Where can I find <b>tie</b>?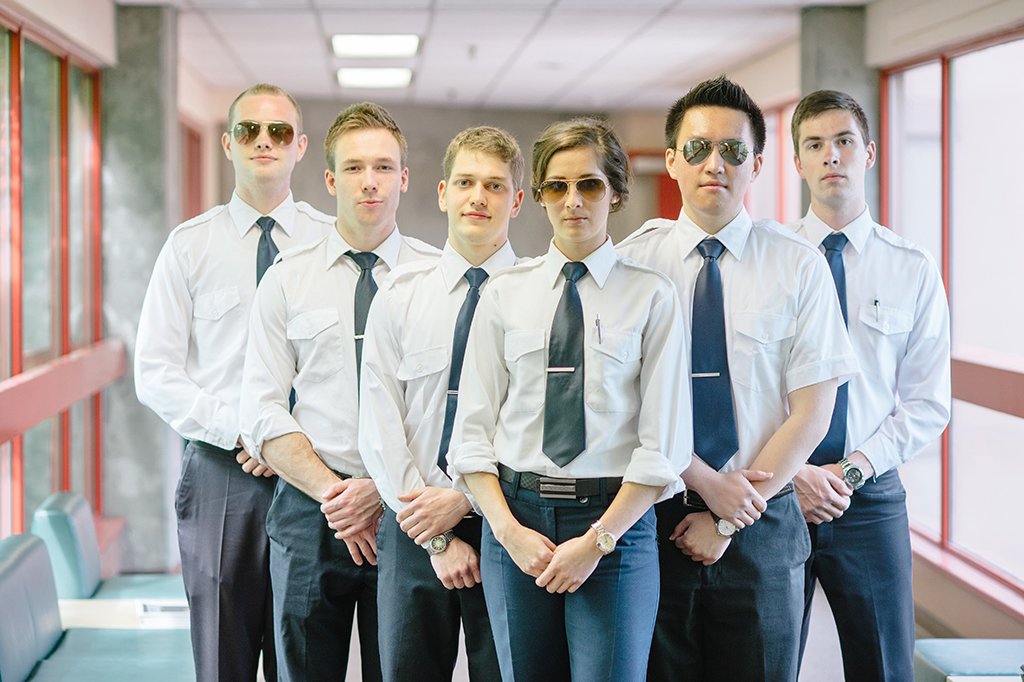
You can find it at 687, 234, 739, 475.
